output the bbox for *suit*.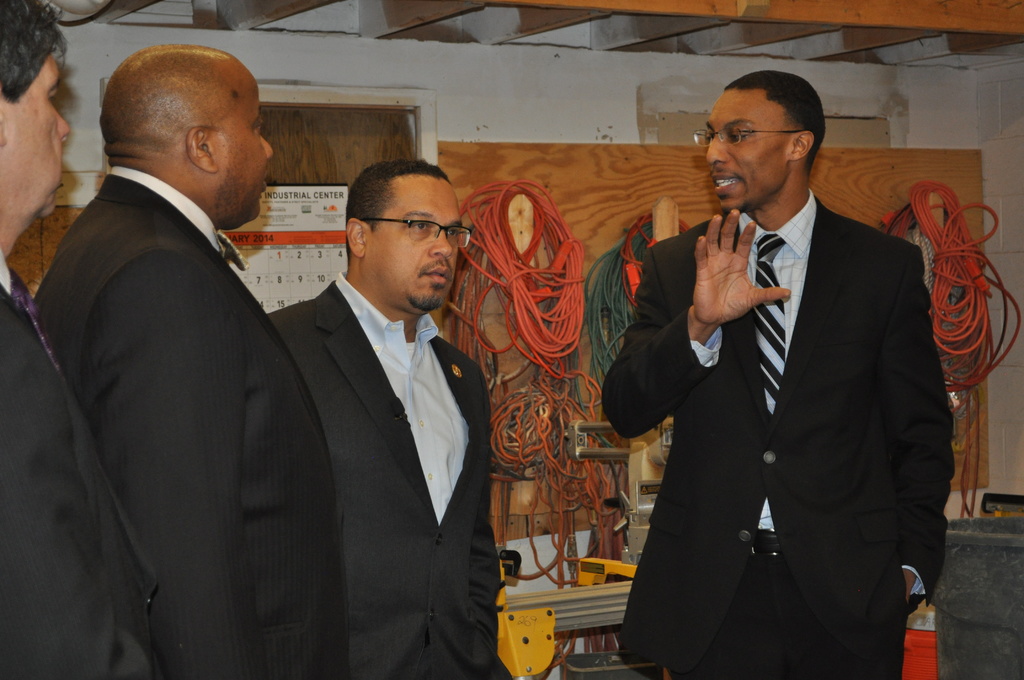
38,19,343,677.
